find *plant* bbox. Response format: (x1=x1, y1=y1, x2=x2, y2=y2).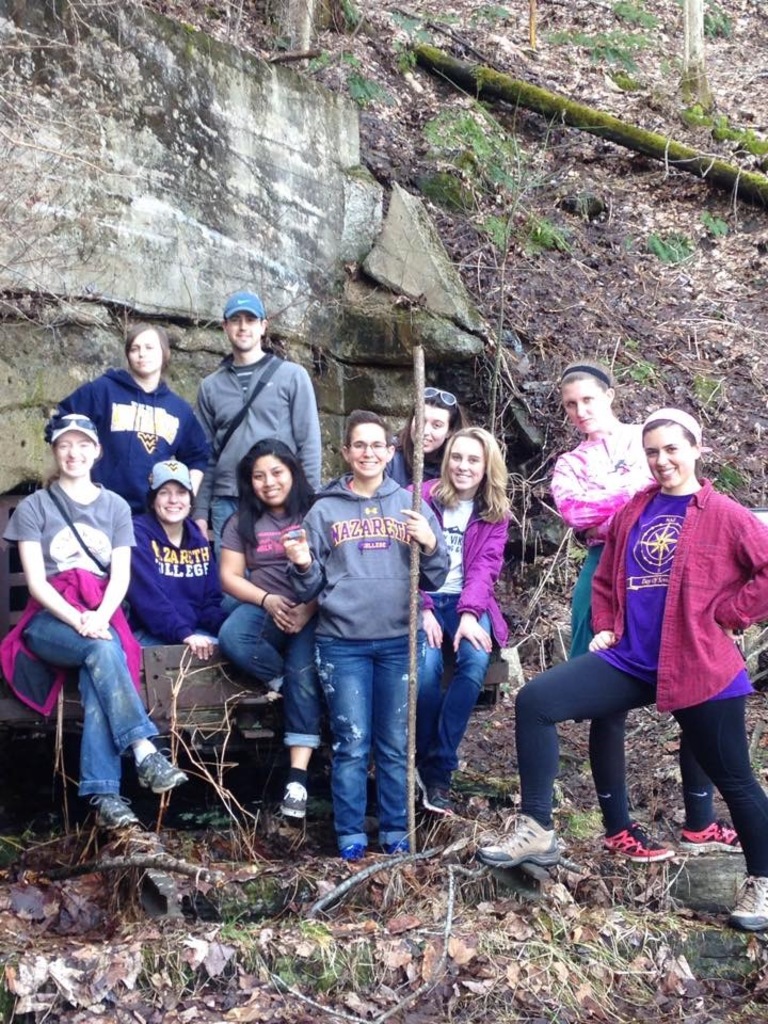
(x1=709, y1=116, x2=767, y2=159).
